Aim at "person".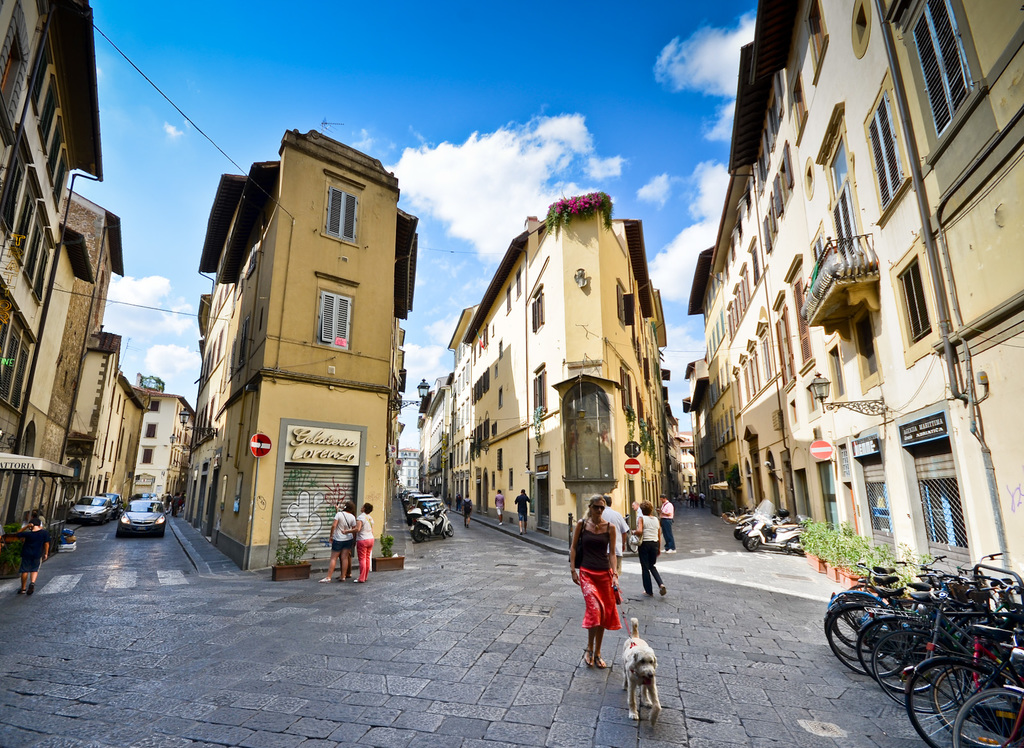
Aimed at Rect(570, 494, 623, 670).
